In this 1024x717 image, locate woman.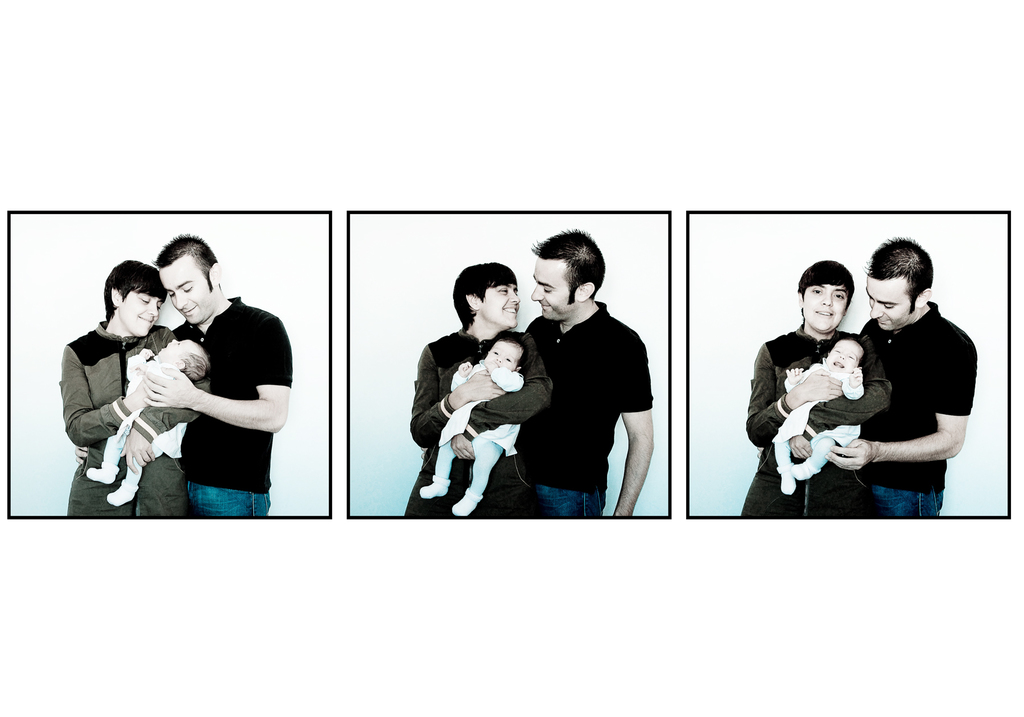
Bounding box: {"x1": 54, "y1": 264, "x2": 190, "y2": 529}.
